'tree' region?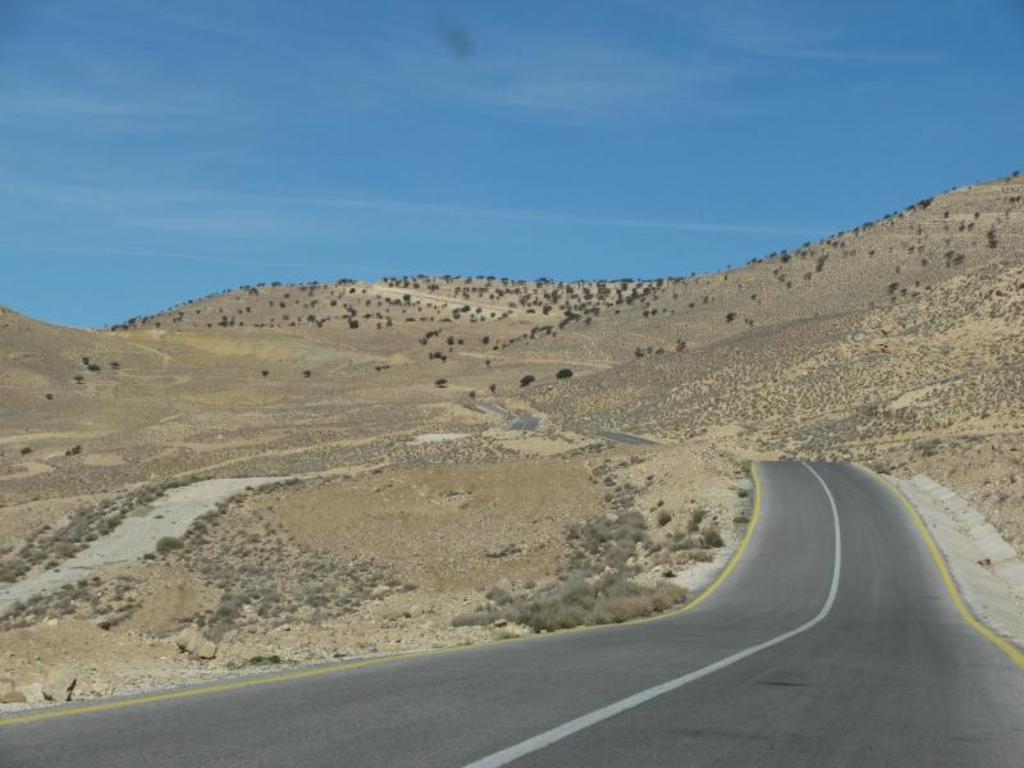
913,280,914,284
